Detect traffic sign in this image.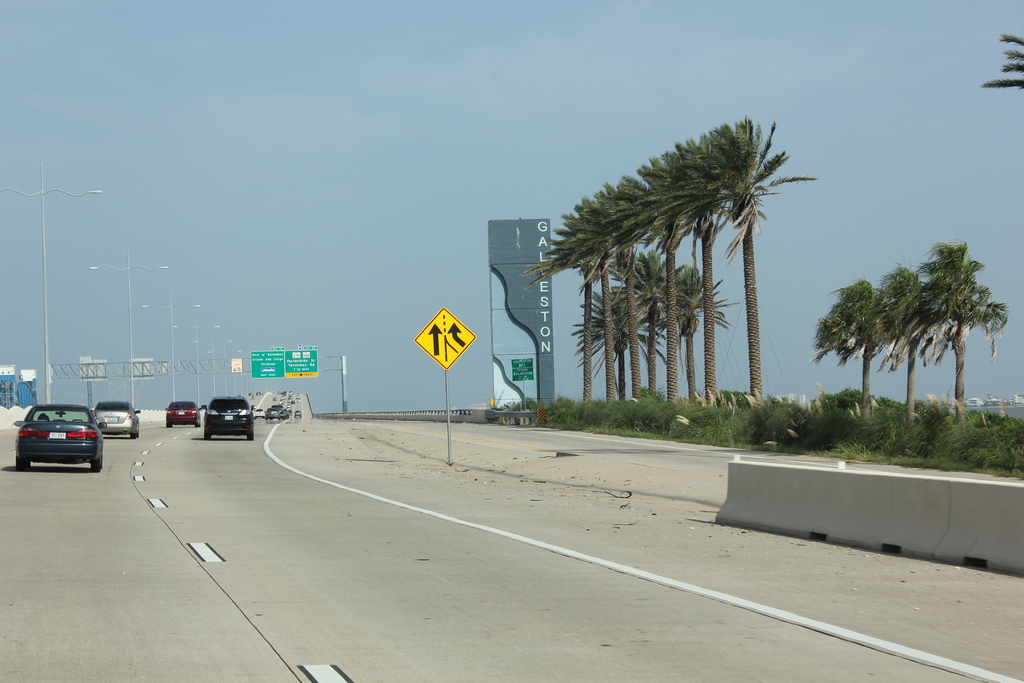
Detection: 250/347/286/377.
